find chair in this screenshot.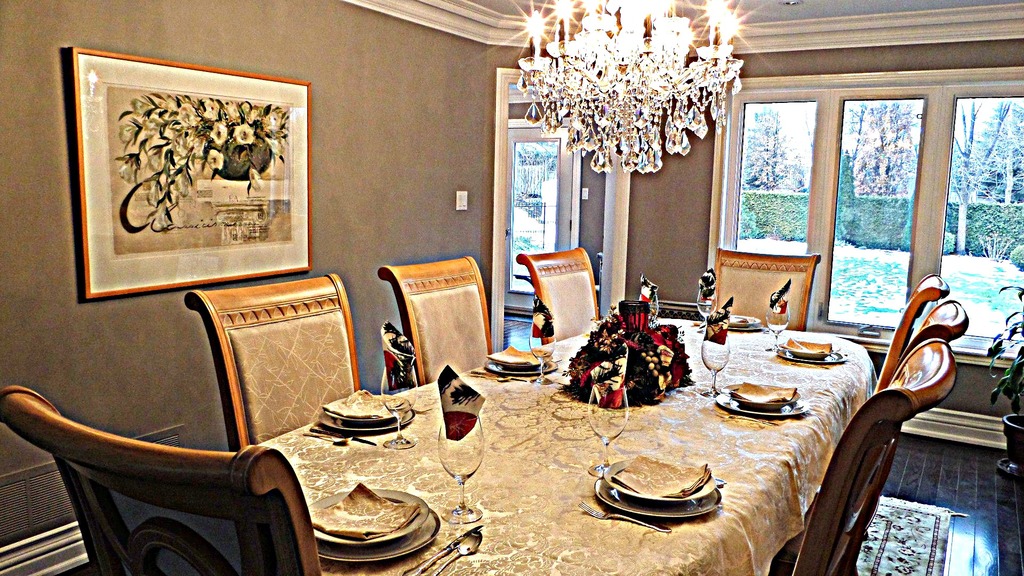
The bounding box for chair is (0, 387, 328, 575).
